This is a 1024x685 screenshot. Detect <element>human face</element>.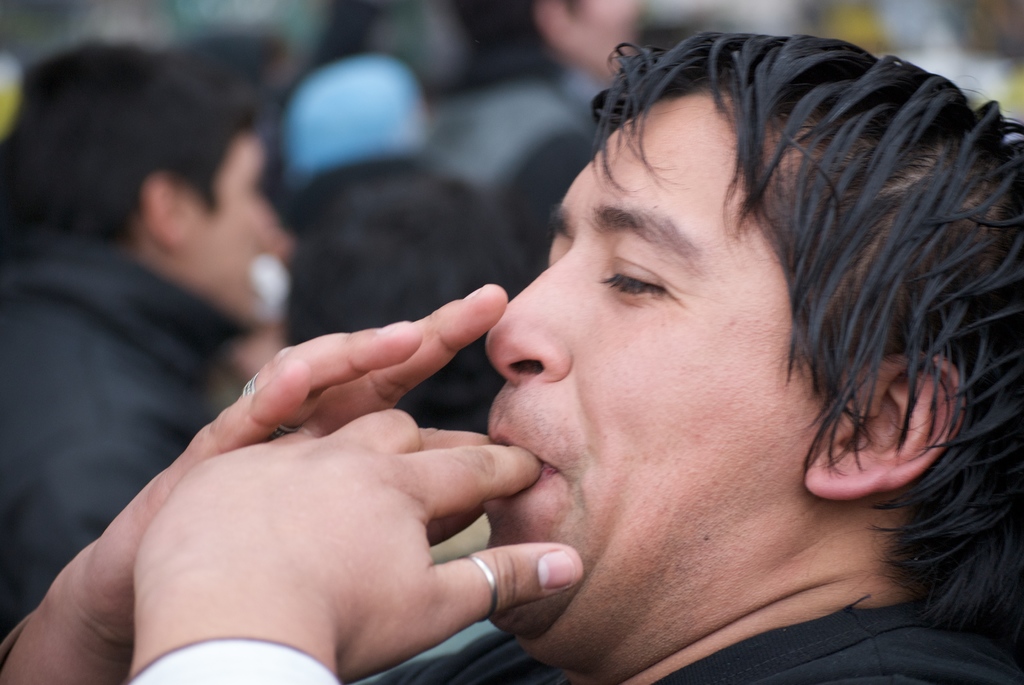
483, 93, 809, 634.
